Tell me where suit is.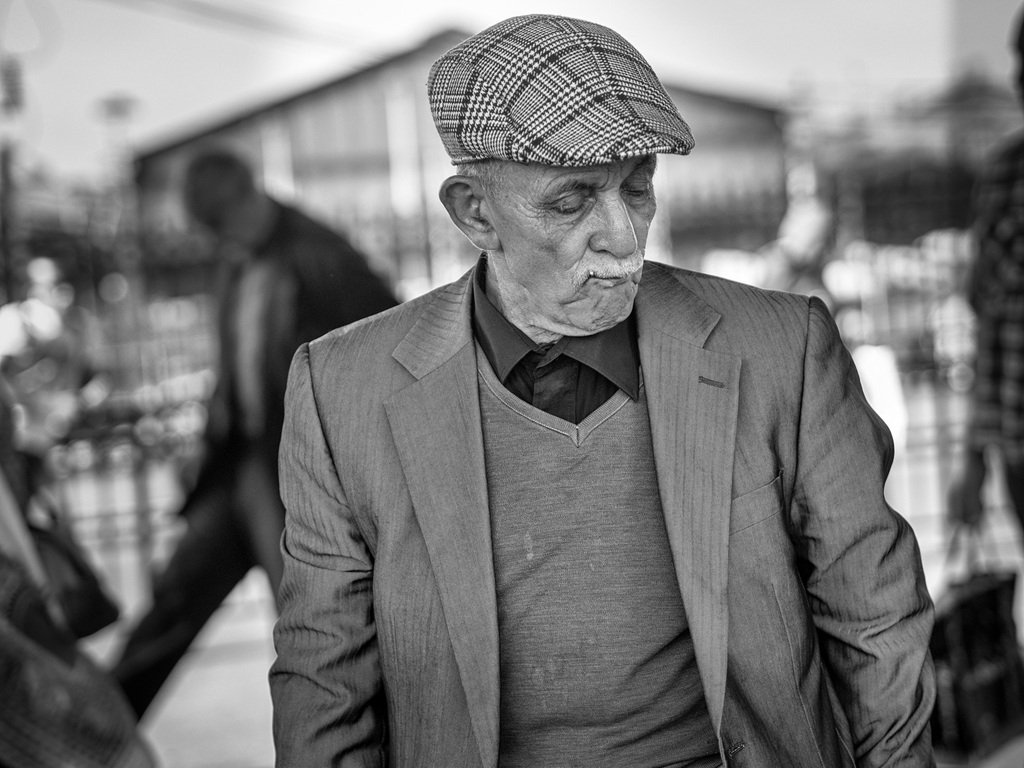
suit is at box=[262, 121, 949, 760].
